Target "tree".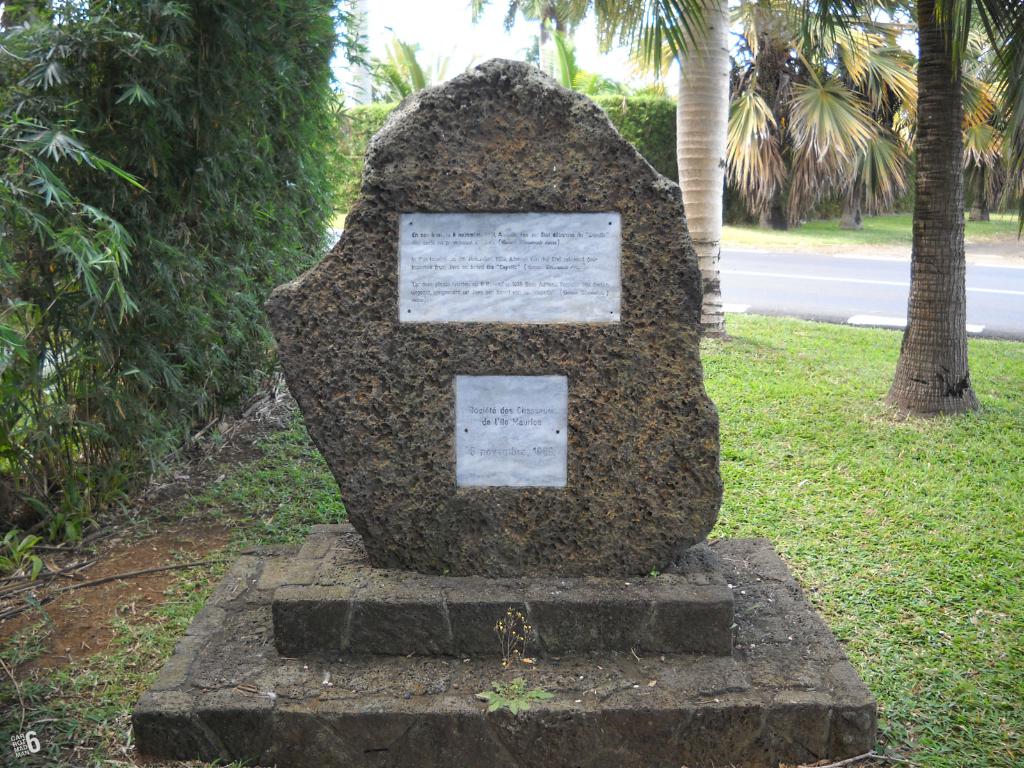
Target region: region(567, 0, 882, 336).
